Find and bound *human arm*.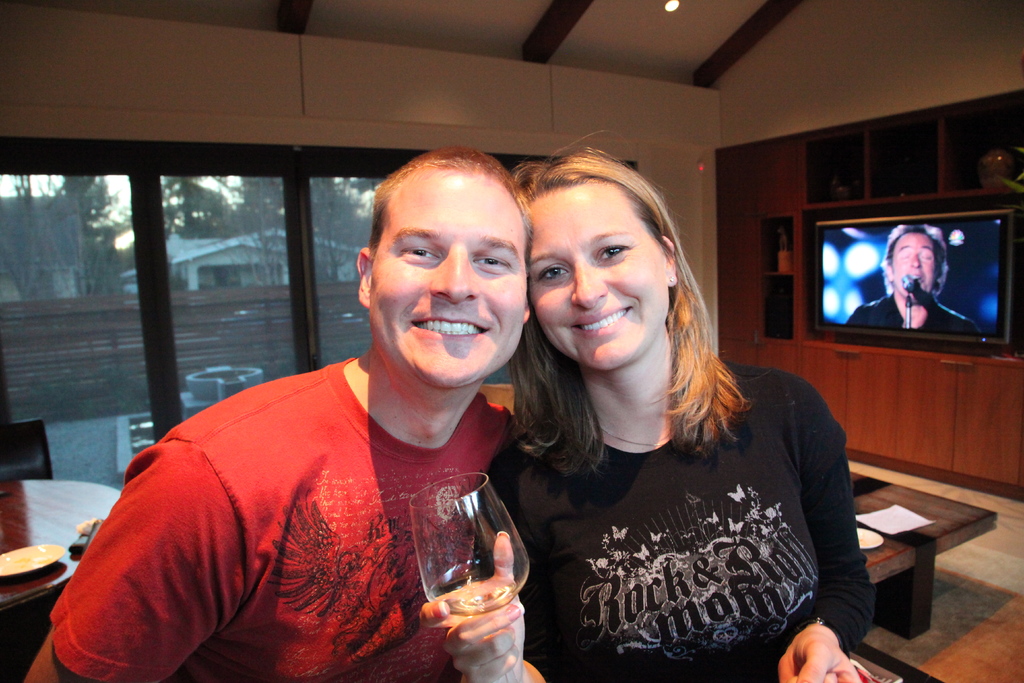
Bound: select_region(416, 525, 565, 682).
